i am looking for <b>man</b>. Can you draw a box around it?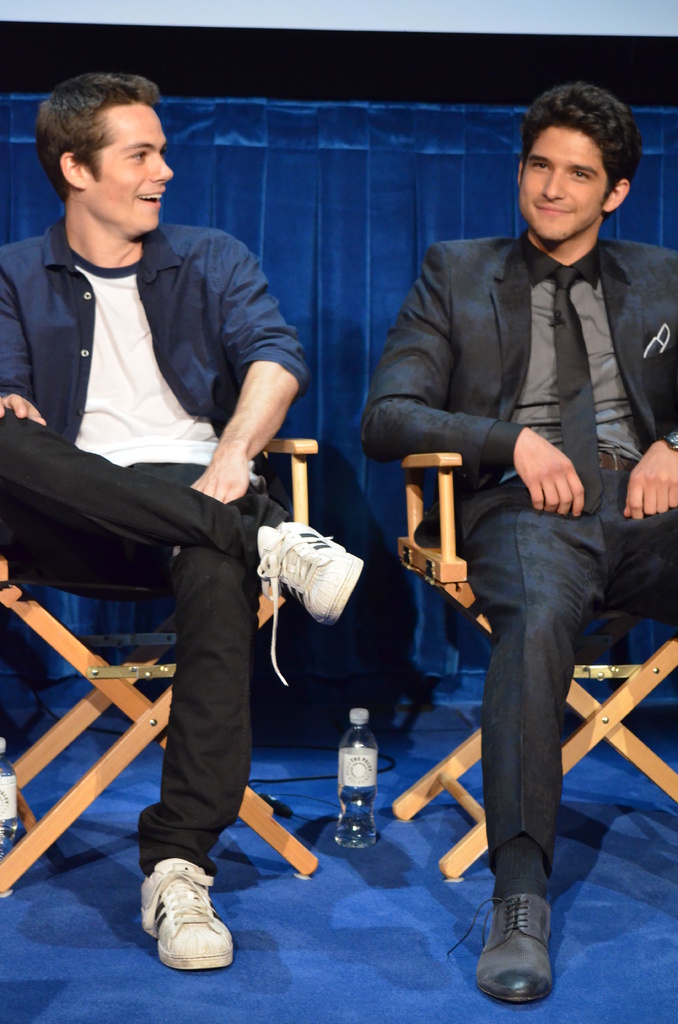
Sure, the bounding box is (x1=375, y1=114, x2=660, y2=959).
